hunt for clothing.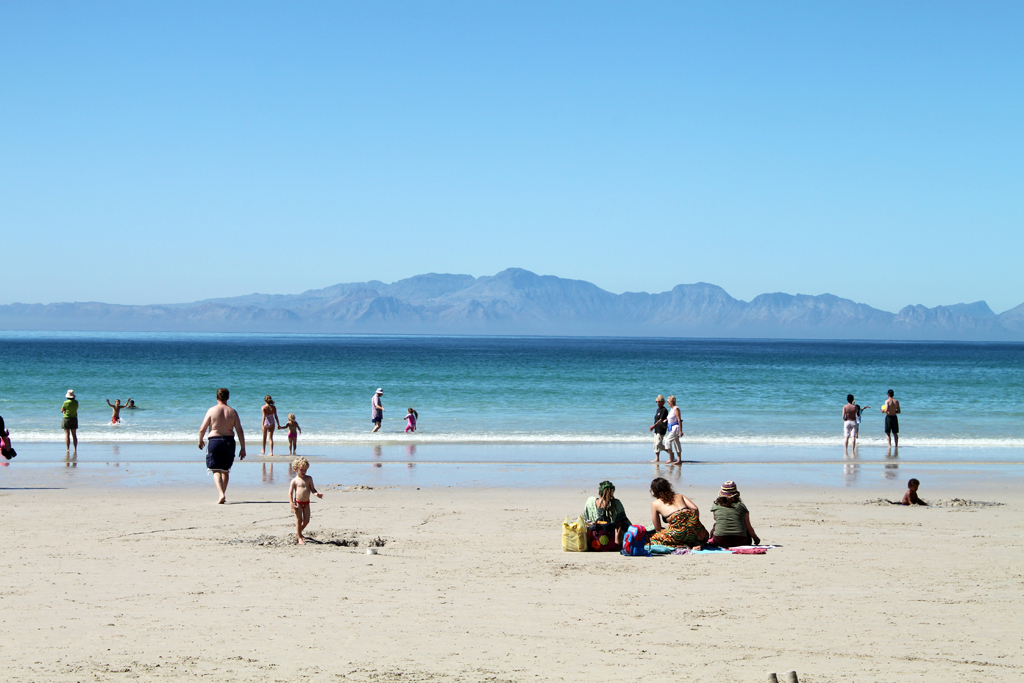
Hunted down at <box>207,434,236,474</box>.
